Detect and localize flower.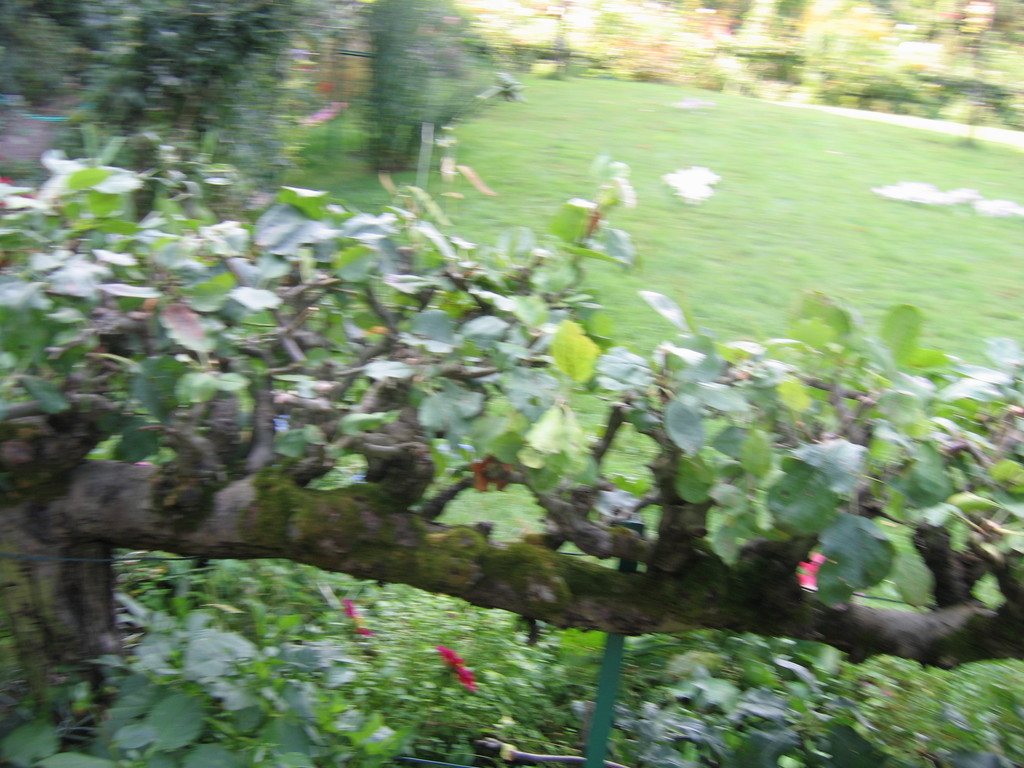
Localized at 439,644,476,689.
